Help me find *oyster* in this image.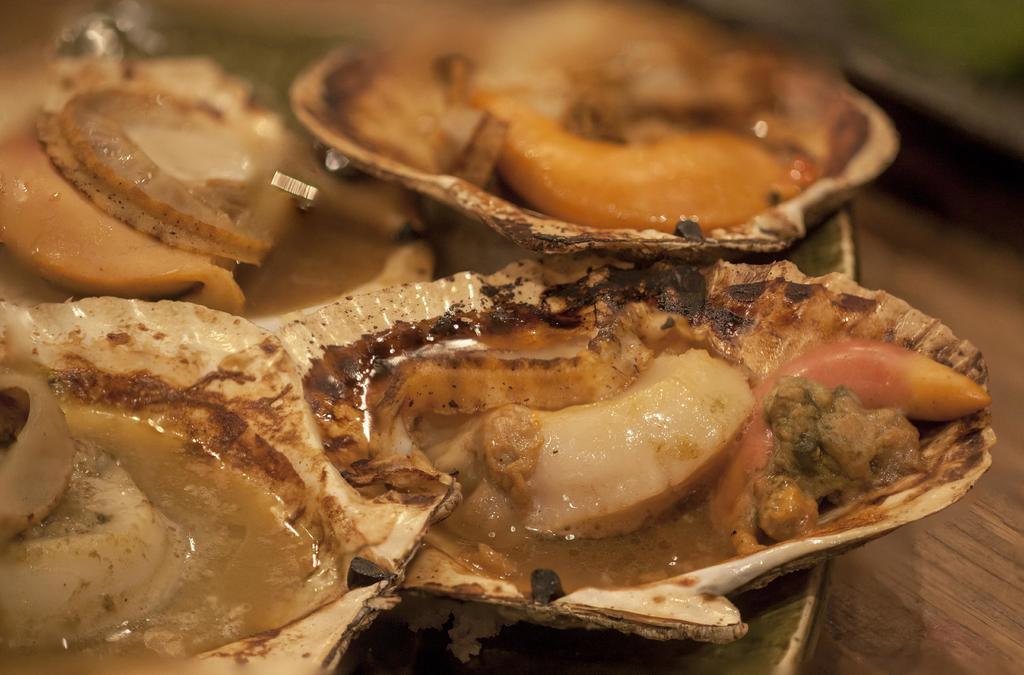
Found it: <box>0,291,461,674</box>.
